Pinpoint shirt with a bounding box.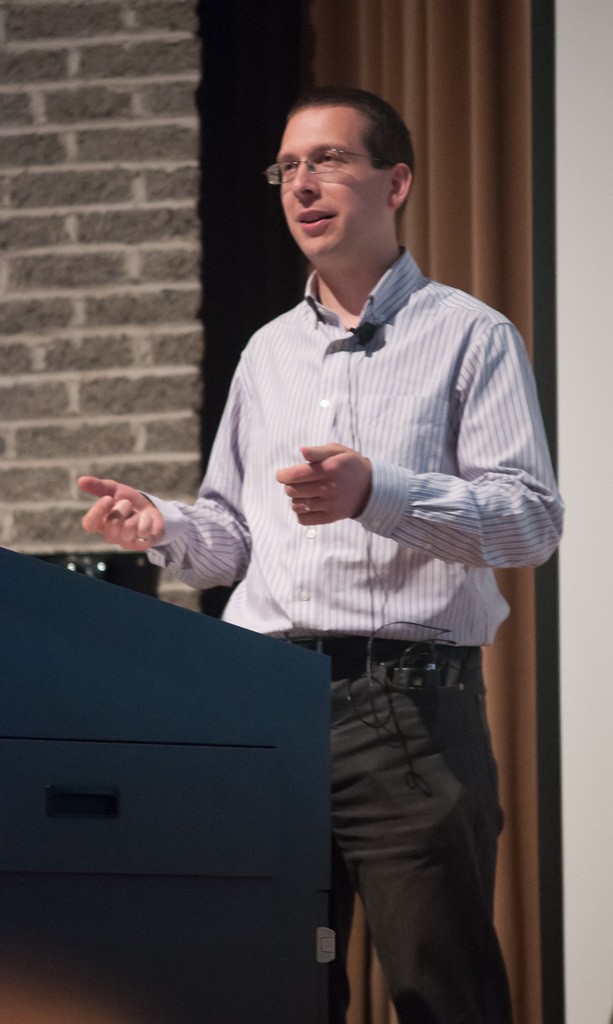
pyautogui.locateOnScreen(140, 221, 544, 662).
